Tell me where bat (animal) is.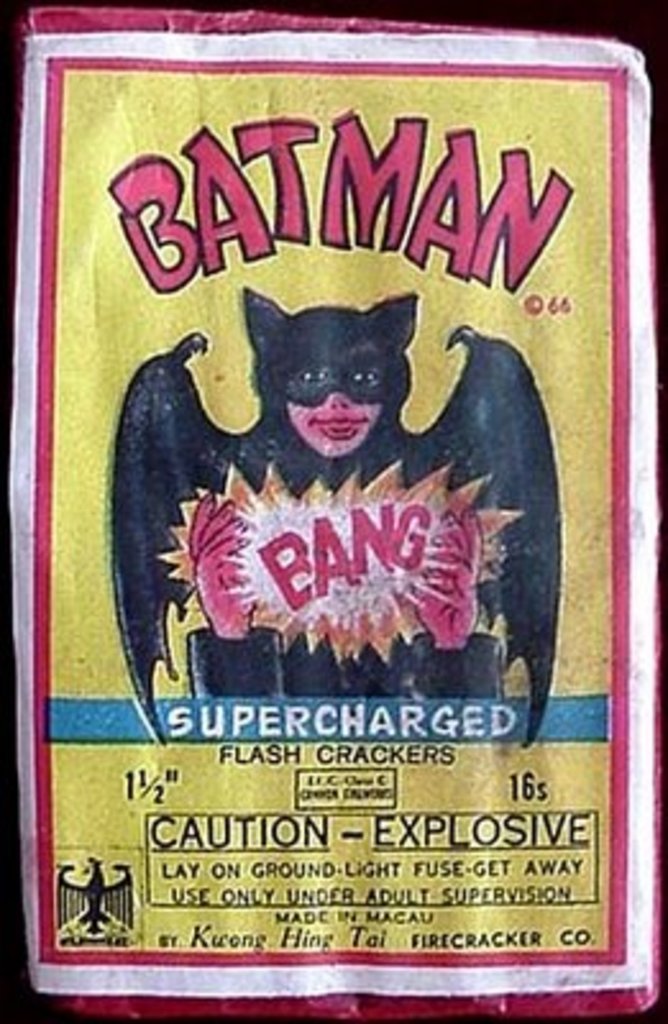
bat (animal) is at {"x1": 102, "y1": 289, "x2": 566, "y2": 750}.
